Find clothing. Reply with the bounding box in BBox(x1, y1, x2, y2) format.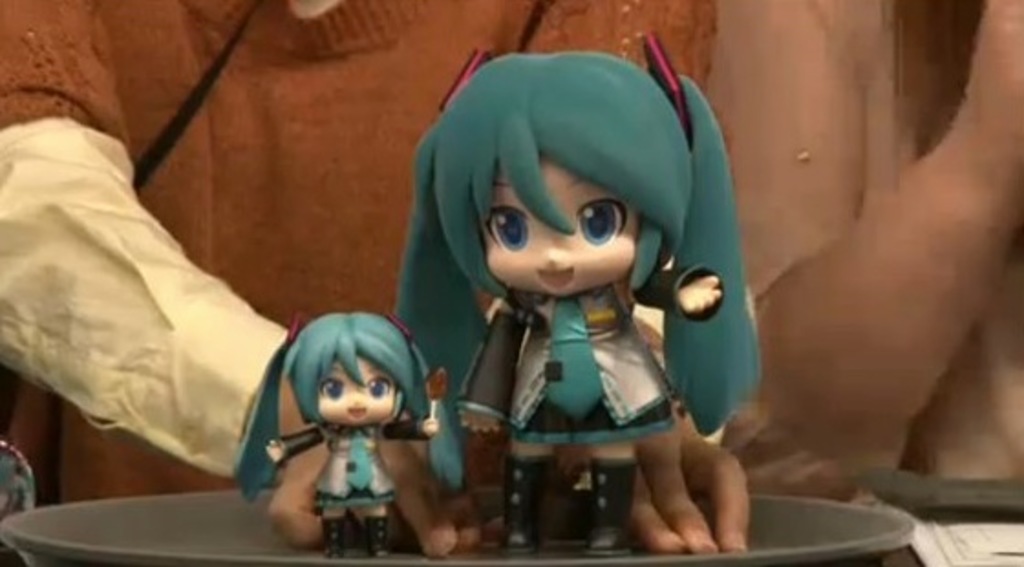
BBox(278, 421, 422, 505).
